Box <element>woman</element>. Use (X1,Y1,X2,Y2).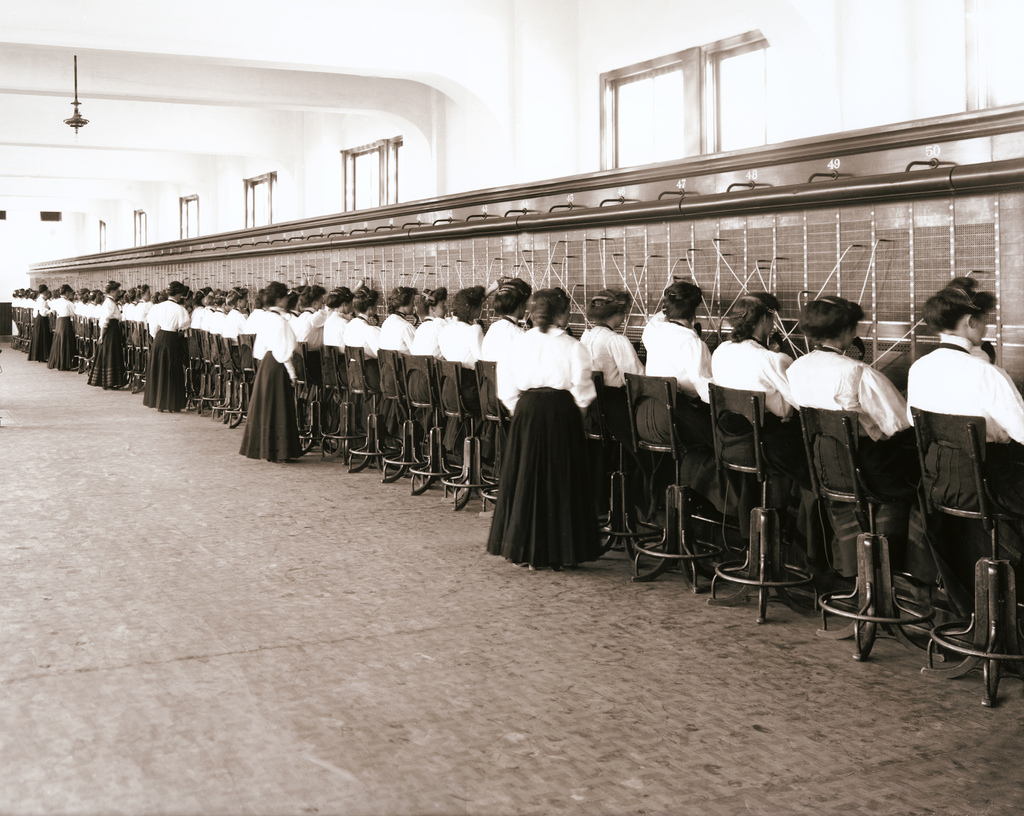
(783,295,913,579).
